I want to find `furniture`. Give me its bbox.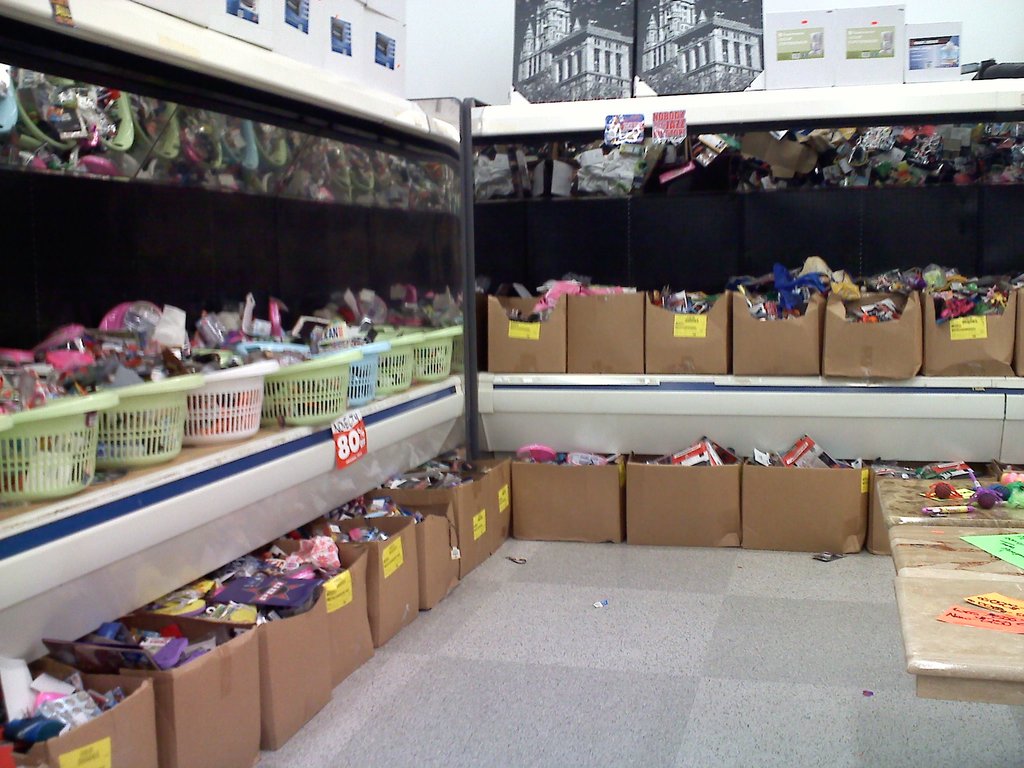
0/0/1023/666.
